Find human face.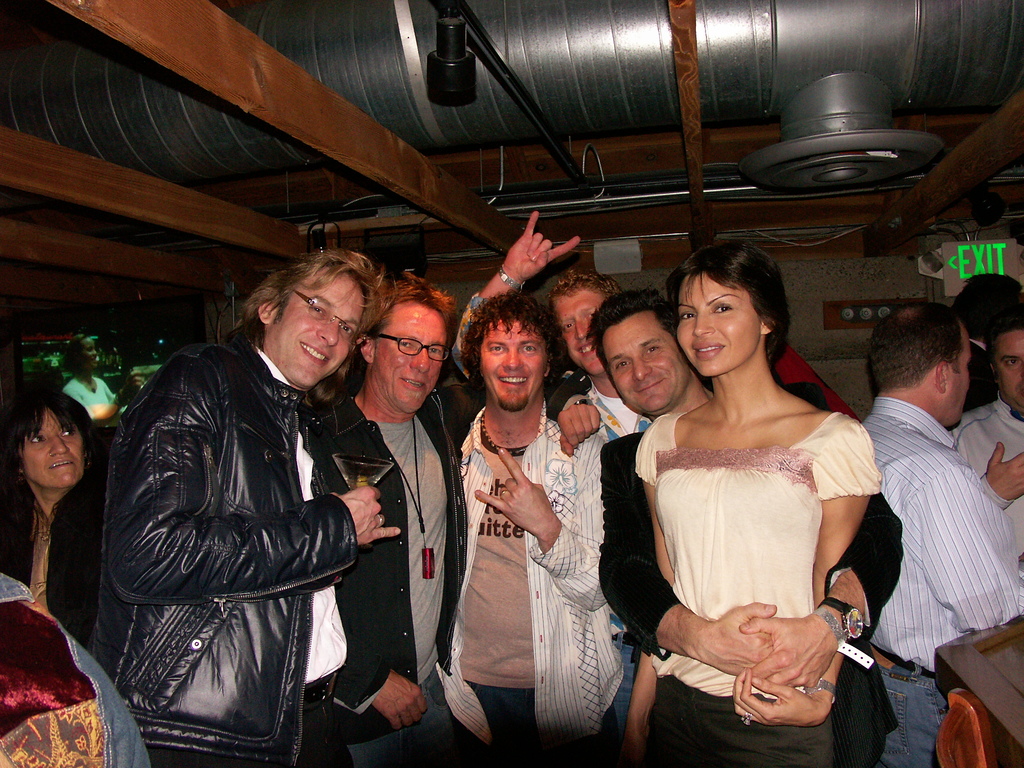
box=[1004, 332, 1023, 404].
